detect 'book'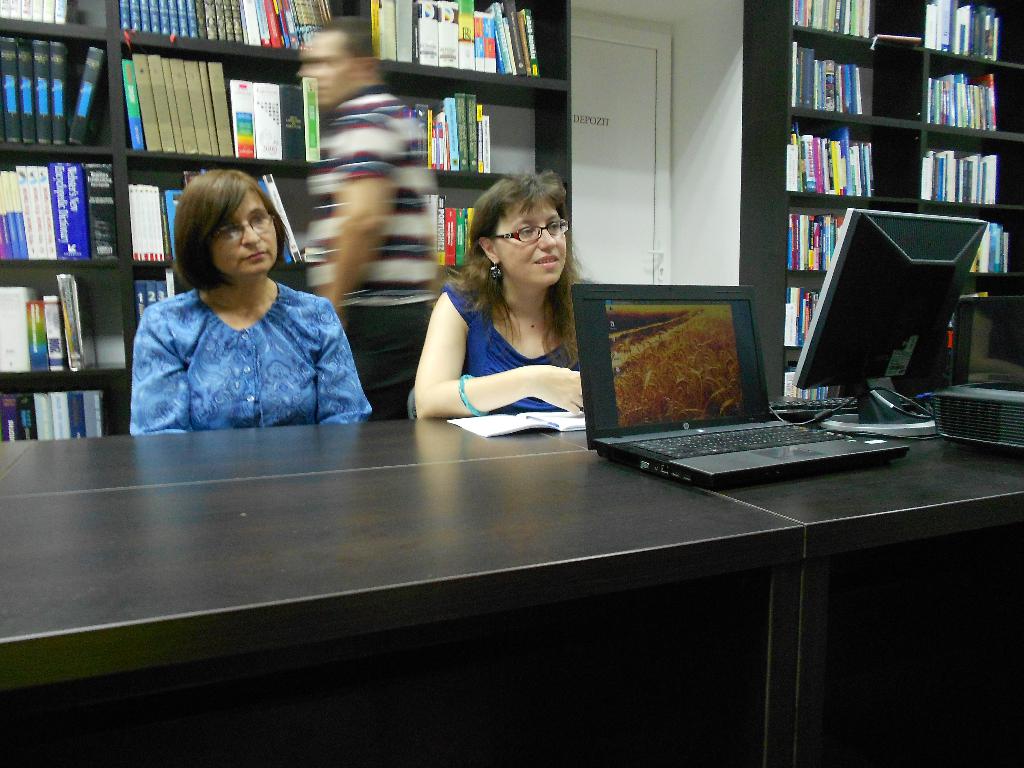
BBox(136, 278, 145, 319)
